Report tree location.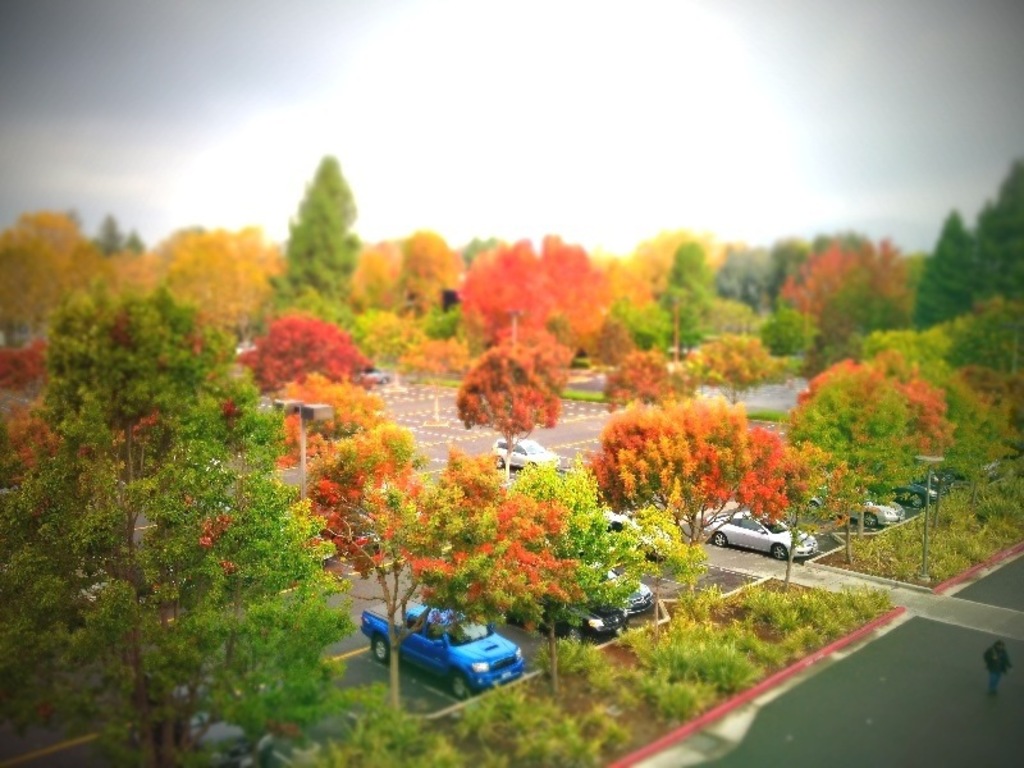
Report: crop(589, 388, 754, 603).
